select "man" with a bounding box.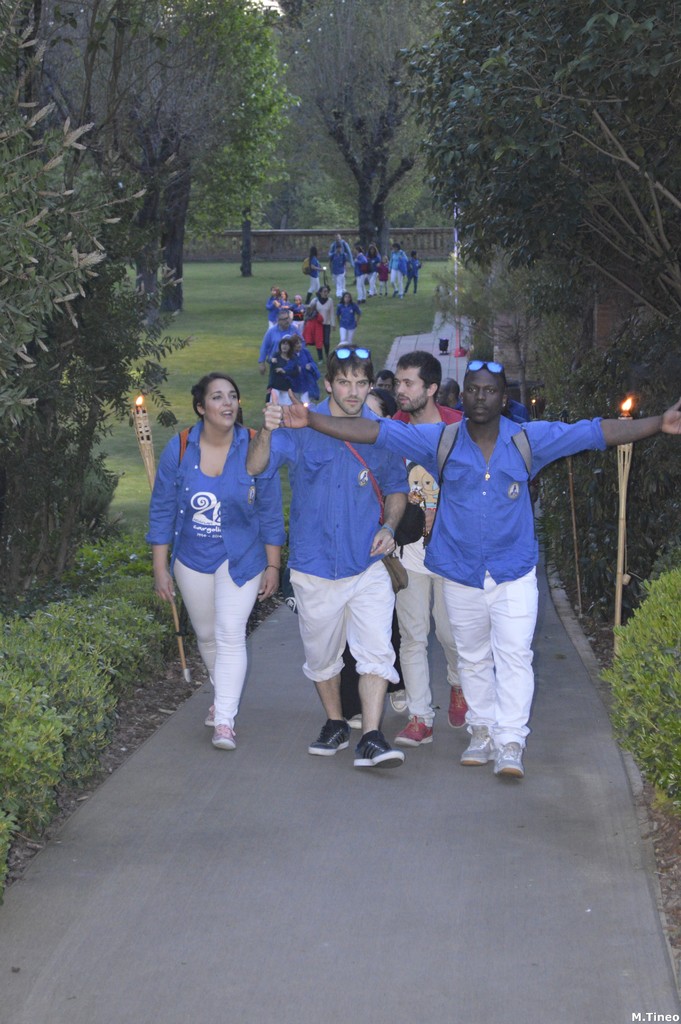
bbox=[438, 380, 466, 410].
